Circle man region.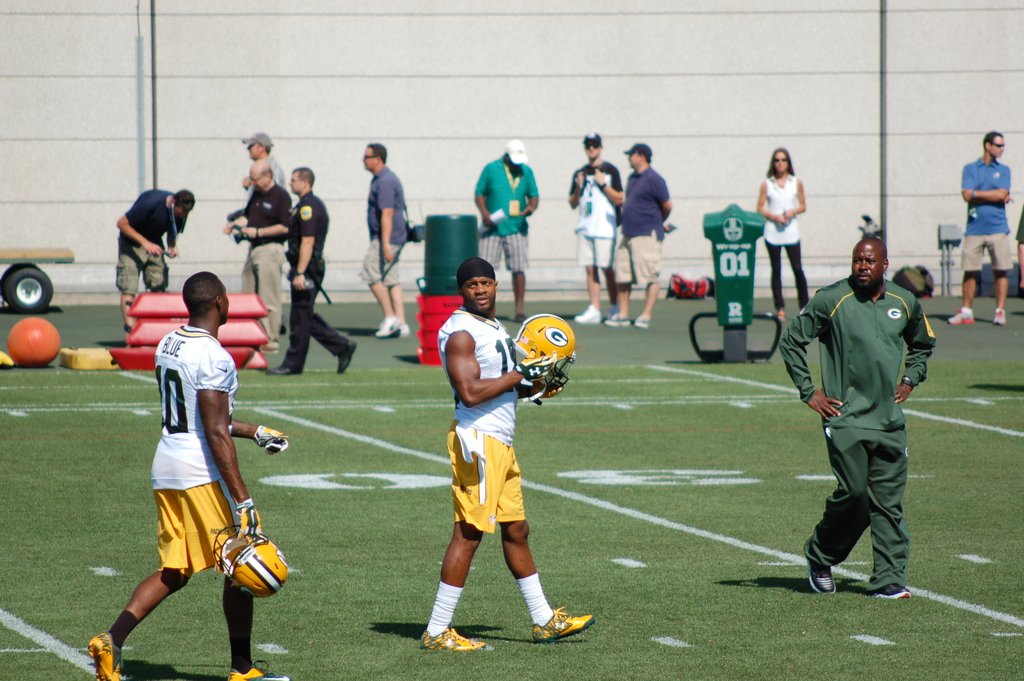
Region: region(260, 170, 351, 378).
